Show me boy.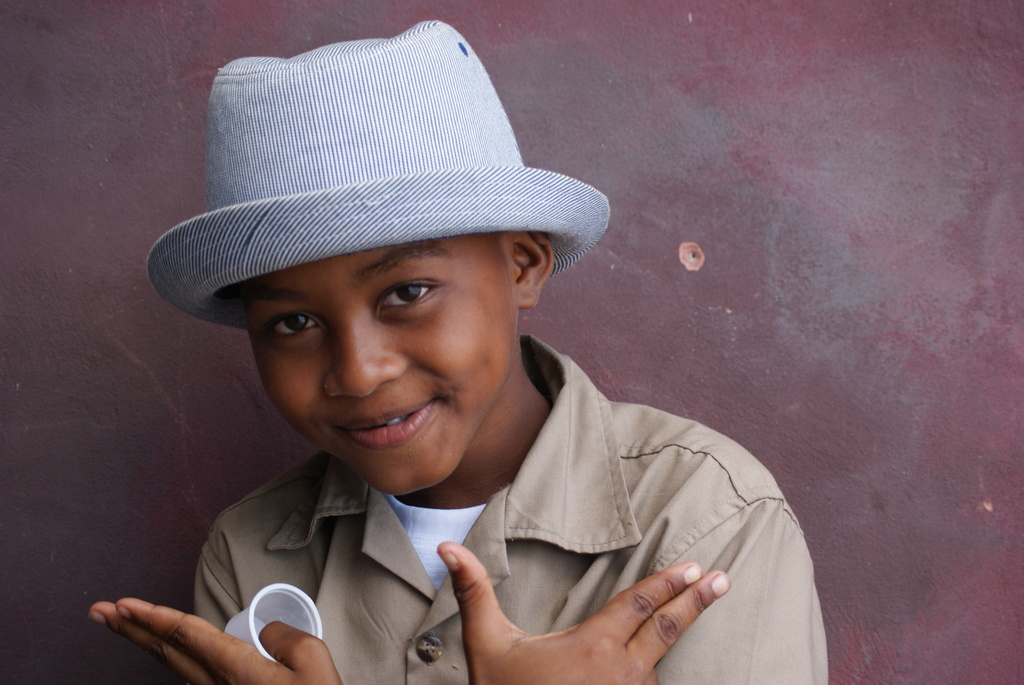
boy is here: left=90, top=19, right=833, bottom=684.
